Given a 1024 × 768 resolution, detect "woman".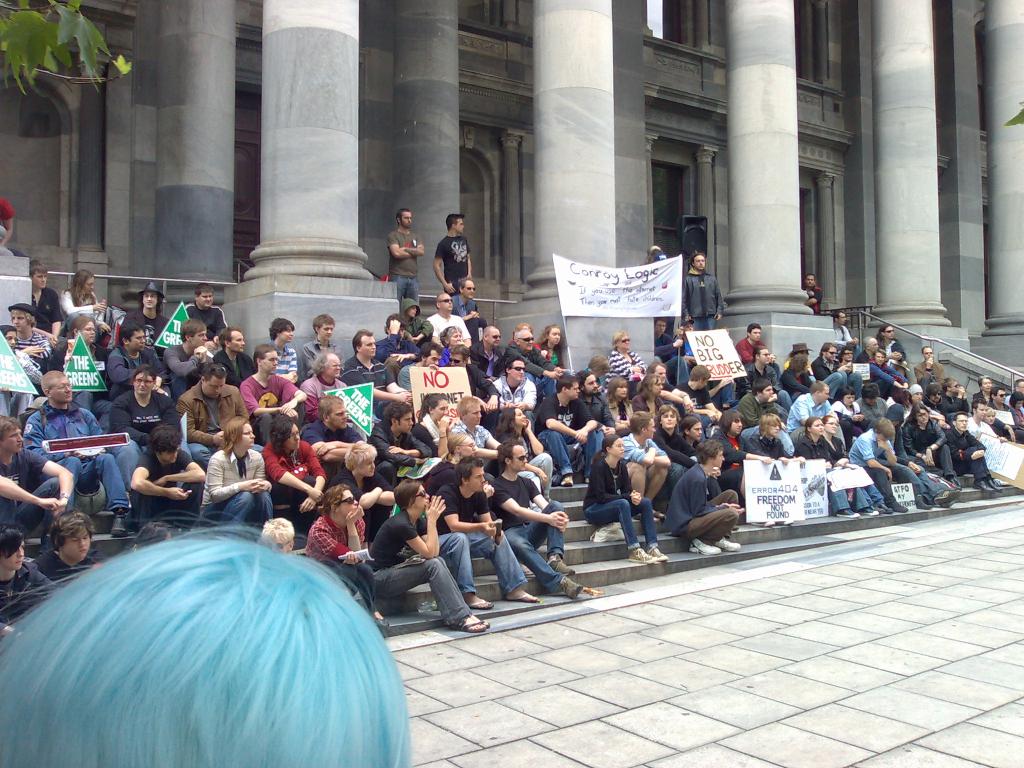
select_region(792, 417, 853, 516).
